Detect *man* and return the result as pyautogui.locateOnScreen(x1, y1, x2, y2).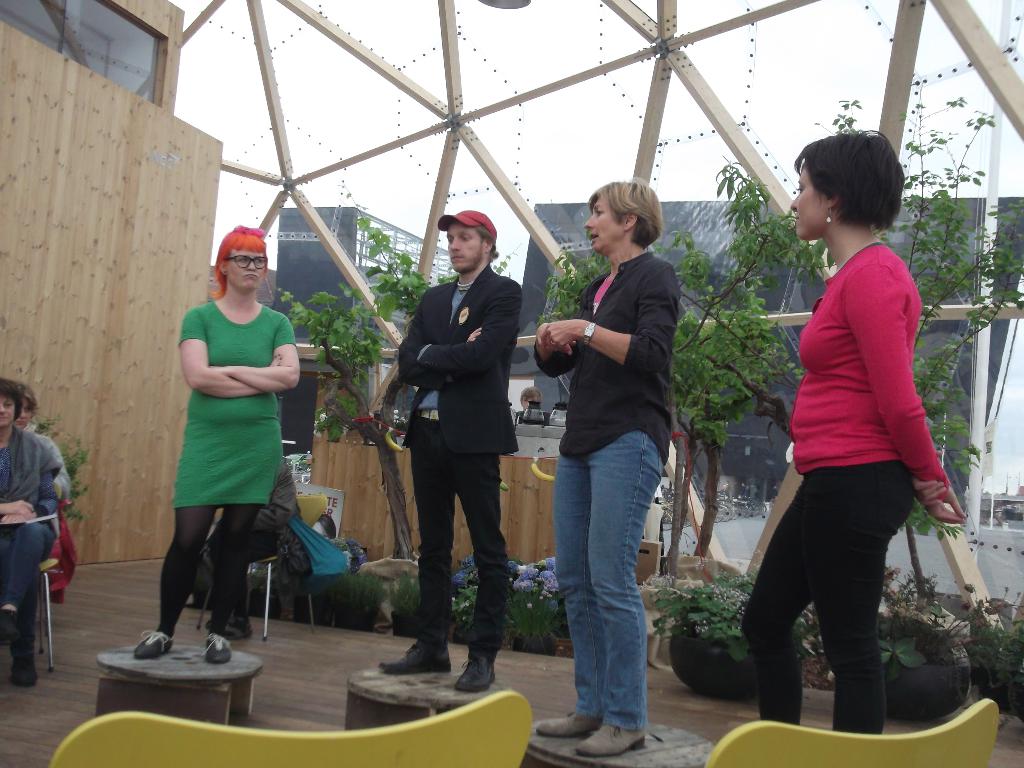
pyautogui.locateOnScreen(200, 457, 298, 643).
